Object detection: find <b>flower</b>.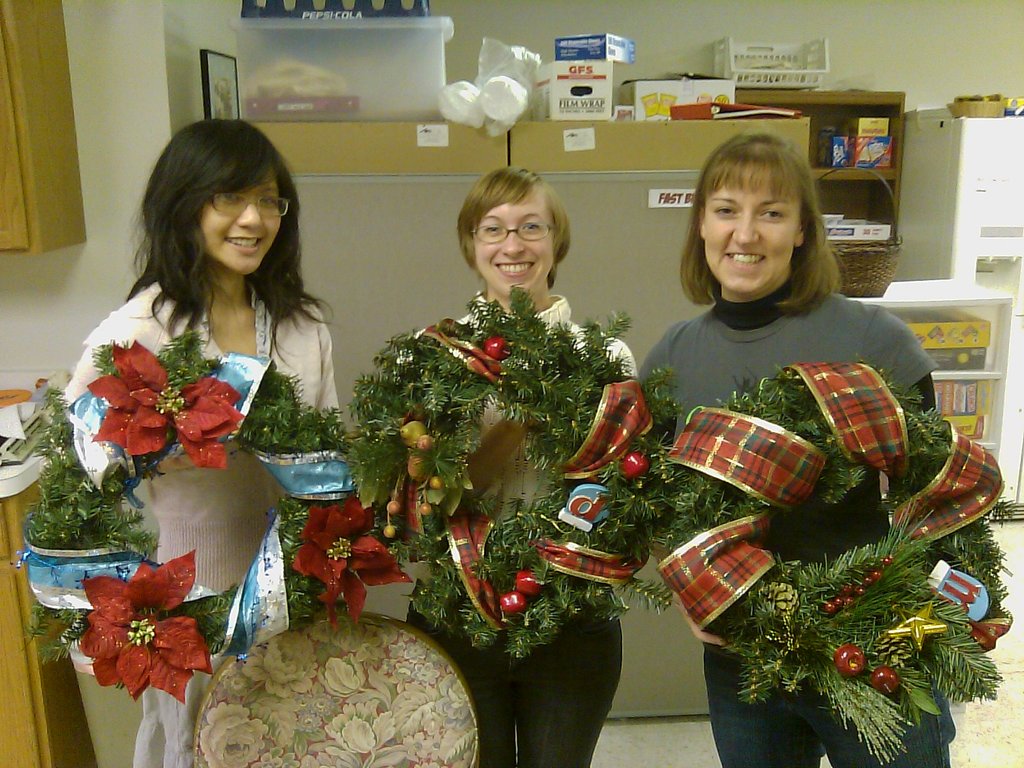
{"x1": 71, "y1": 567, "x2": 193, "y2": 710}.
